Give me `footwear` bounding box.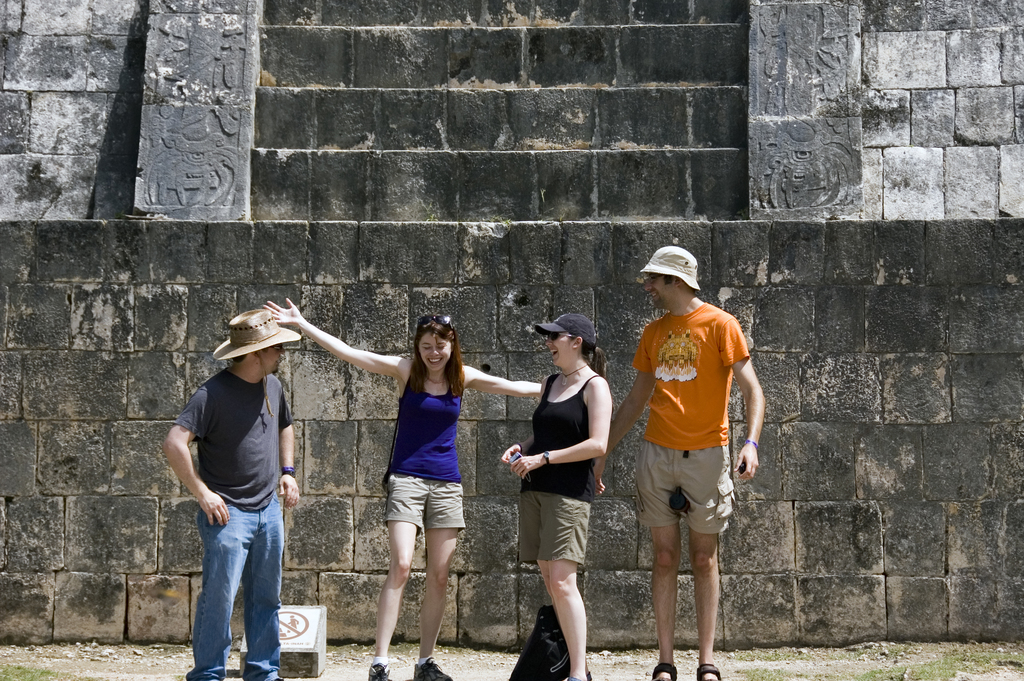
{"x1": 653, "y1": 660, "x2": 676, "y2": 680}.
